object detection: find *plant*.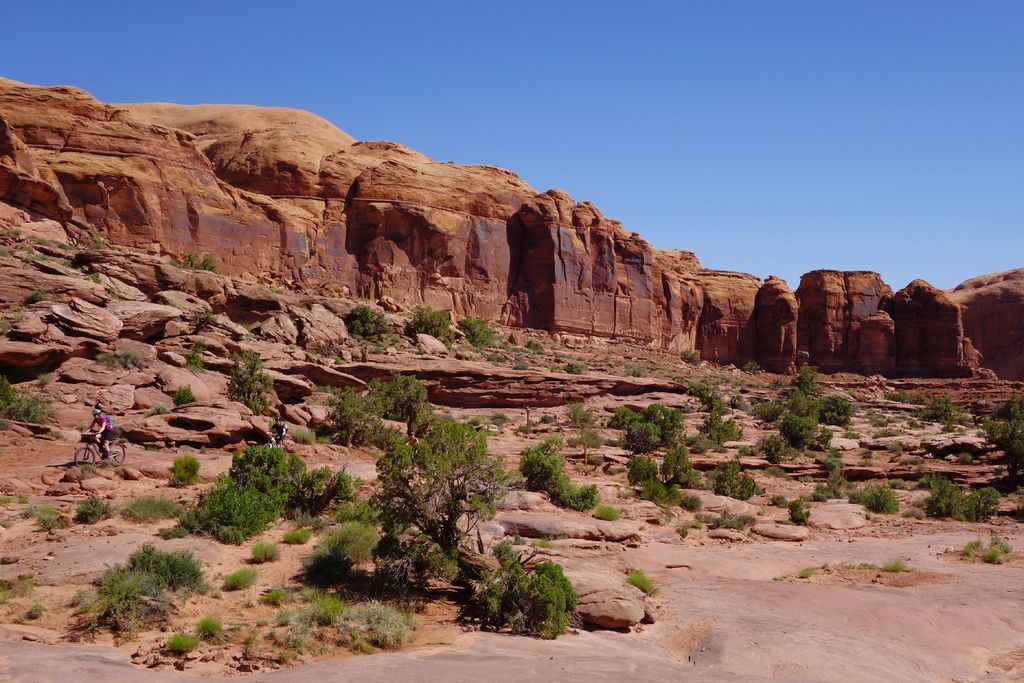
{"left": 15, "top": 509, "right": 68, "bottom": 539}.
